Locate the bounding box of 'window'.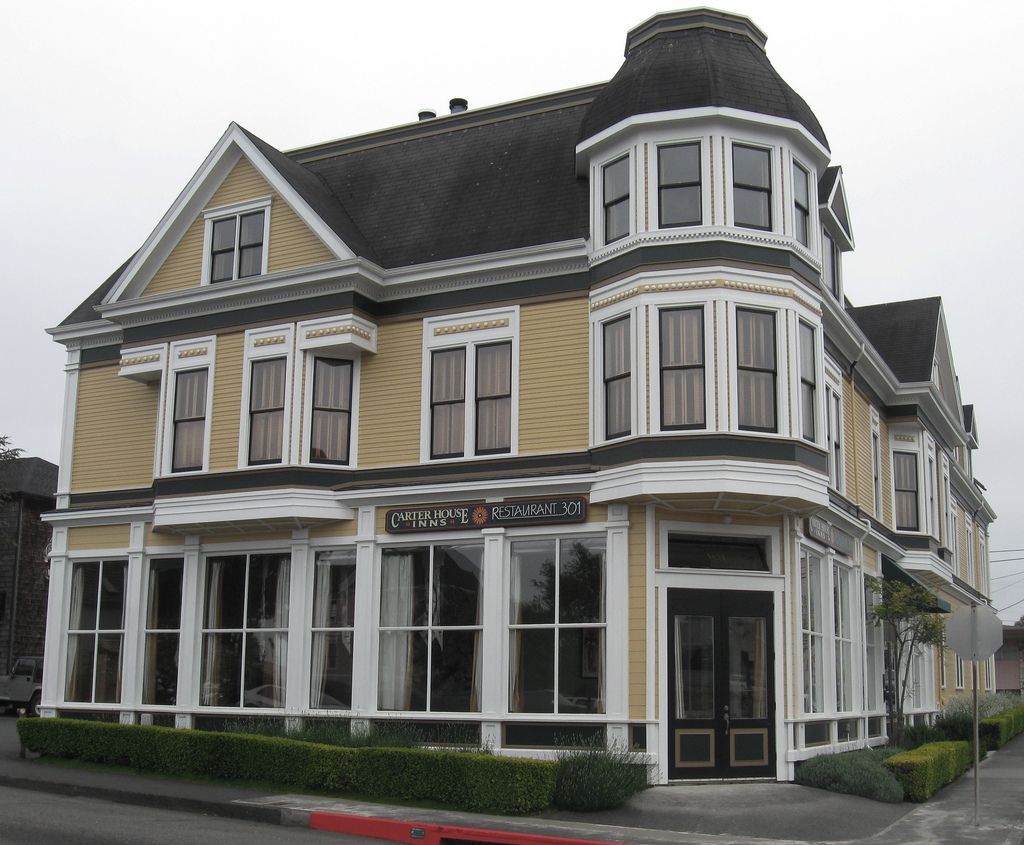
Bounding box: (305, 556, 353, 718).
